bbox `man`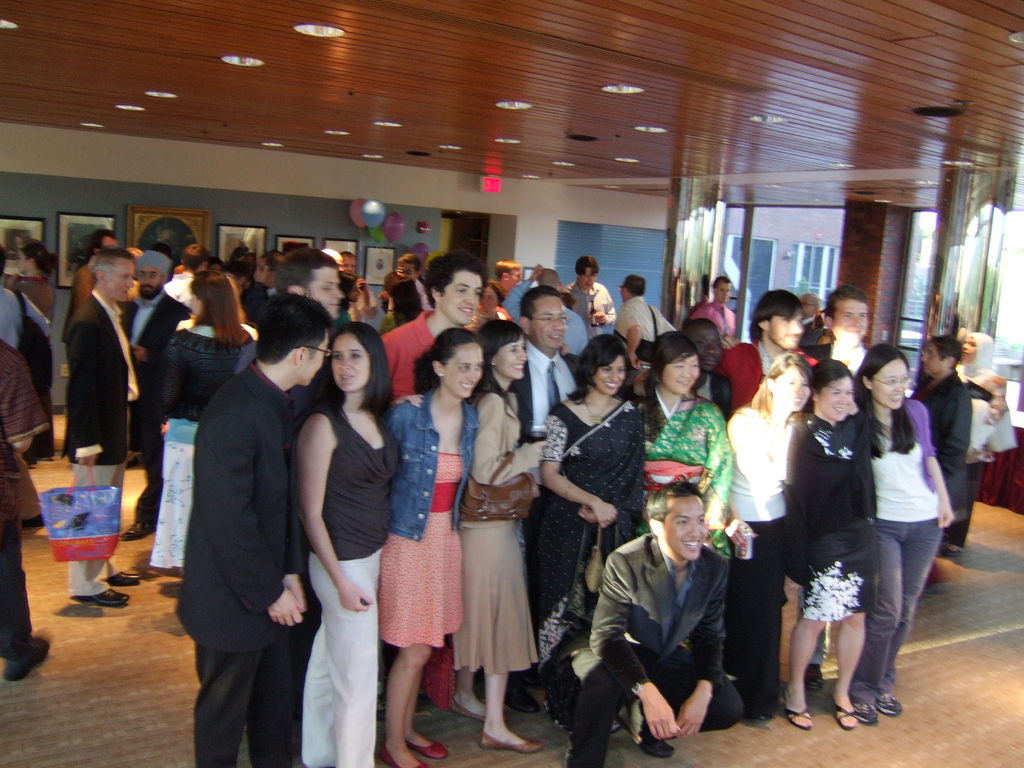
{"x1": 689, "y1": 273, "x2": 737, "y2": 345}
